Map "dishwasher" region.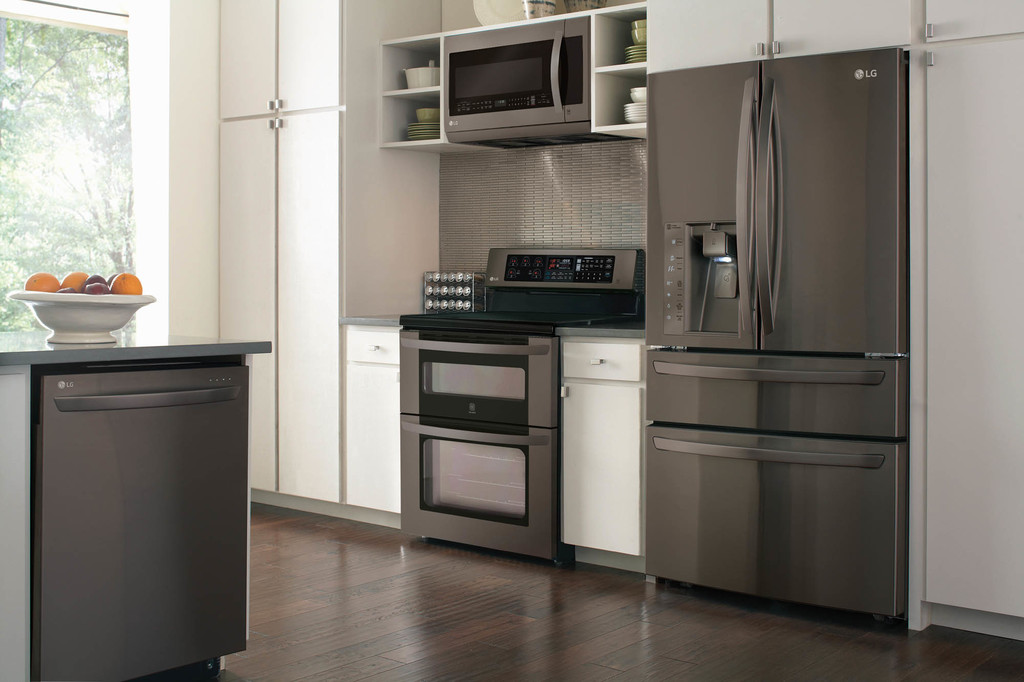
Mapped to x1=28 y1=344 x2=242 y2=658.
